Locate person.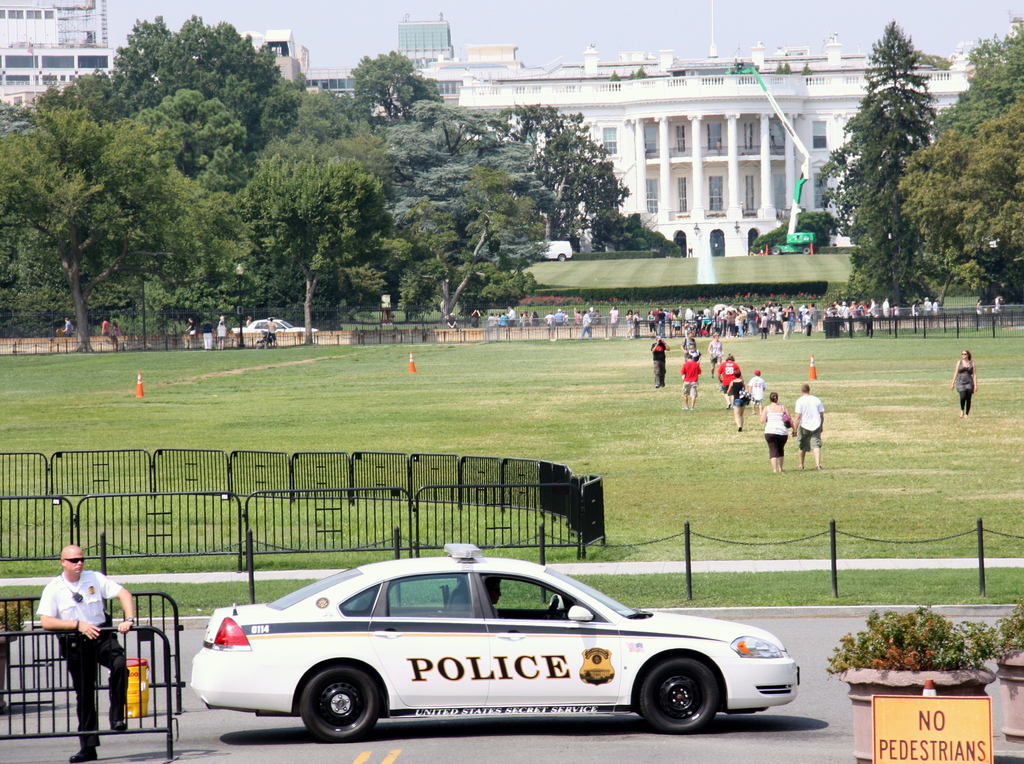
Bounding box: l=627, t=299, r=895, b=336.
